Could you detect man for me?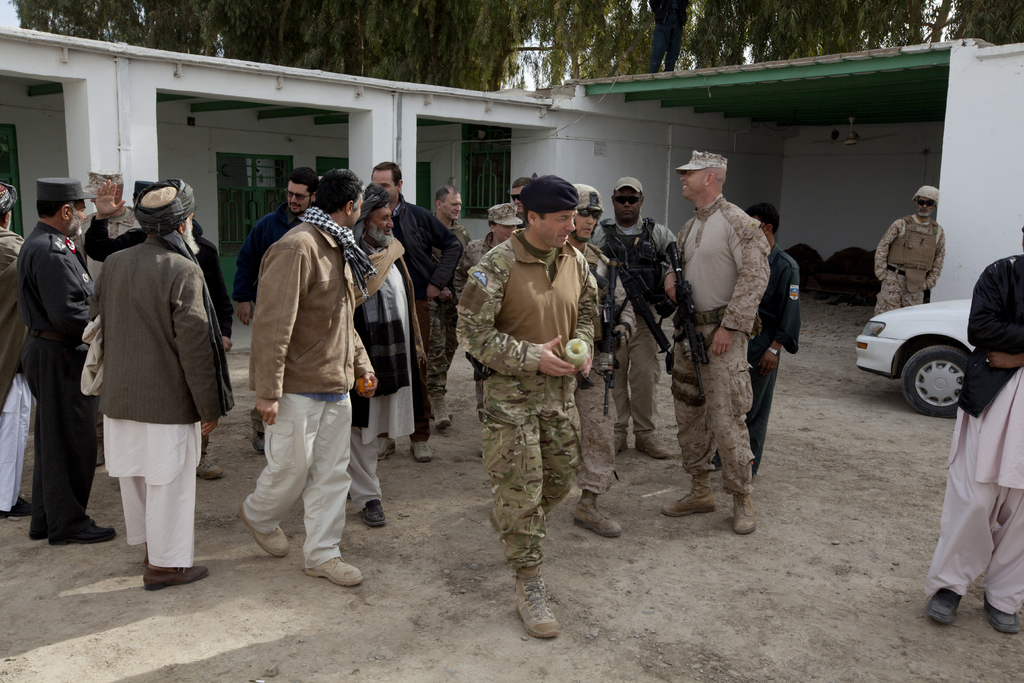
Detection result: left=870, top=182, right=950, bottom=321.
